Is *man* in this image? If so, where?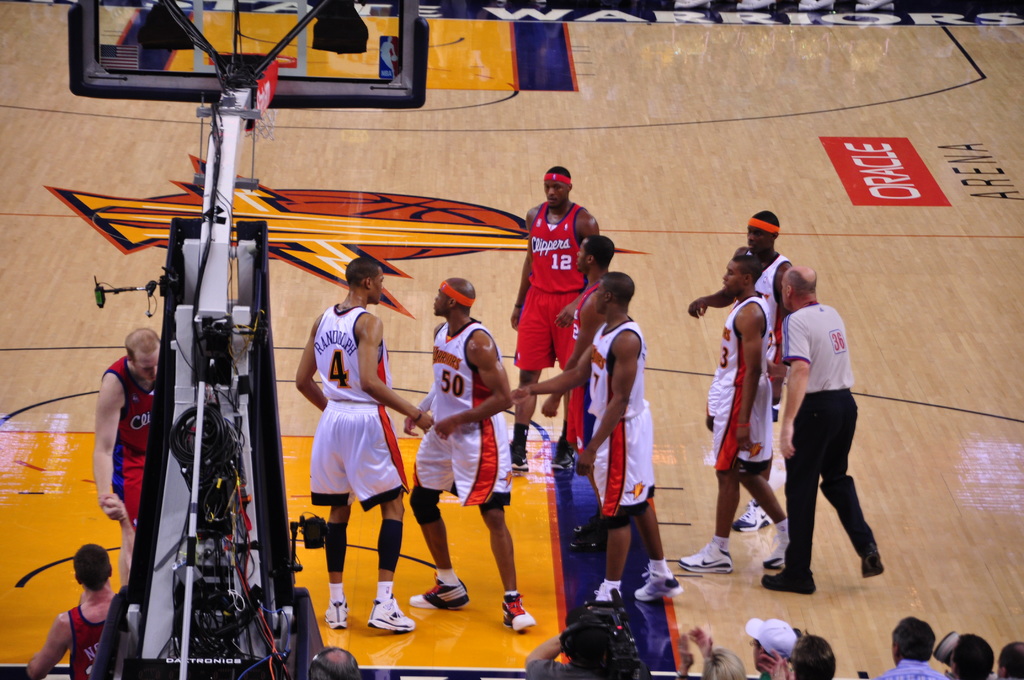
Yes, at x1=396 y1=279 x2=538 y2=630.
